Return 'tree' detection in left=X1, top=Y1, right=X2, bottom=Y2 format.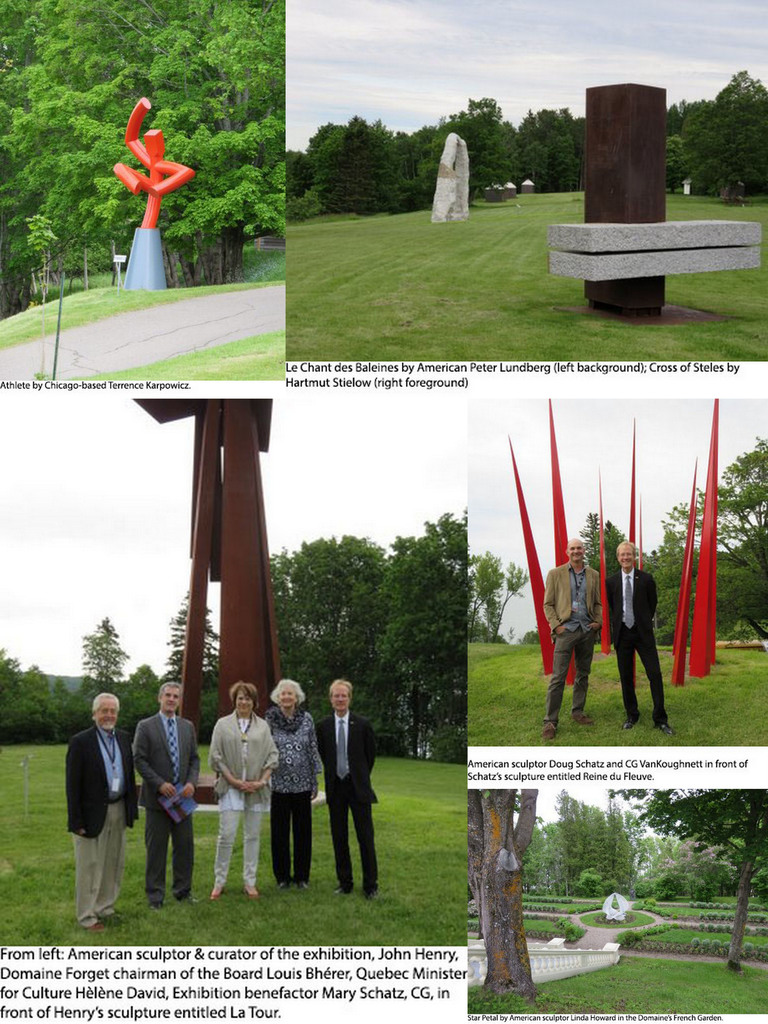
left=605, top=784, right=767, bottom=968.
